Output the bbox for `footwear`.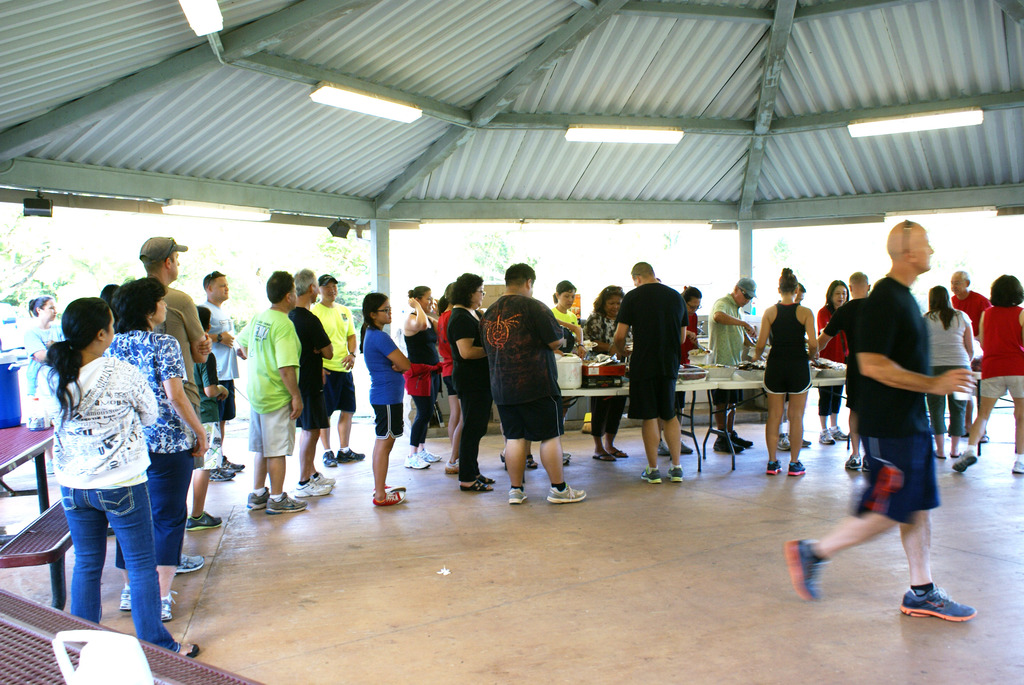
(655, 438, 676, 458).
